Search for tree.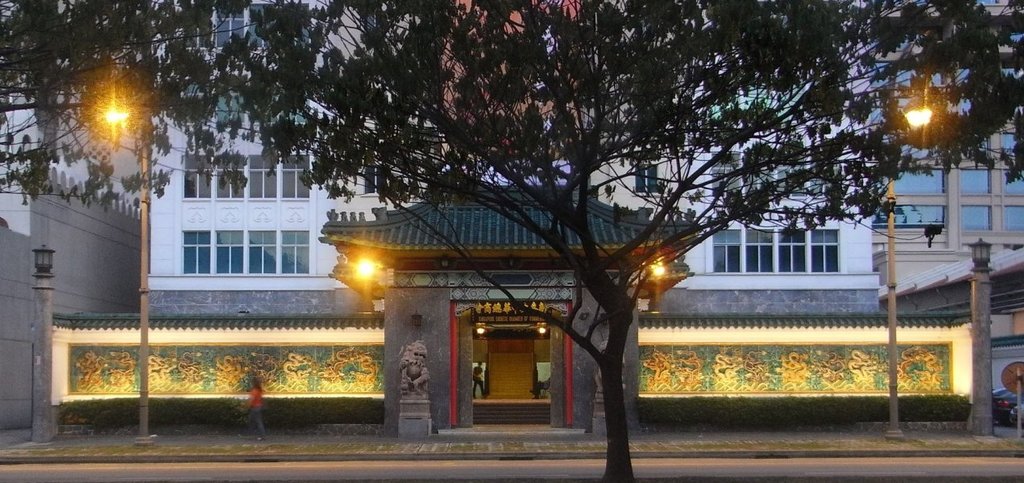
Found at {"x1": 0, "y1": 0, "x2": 305, "y2": 217}.
